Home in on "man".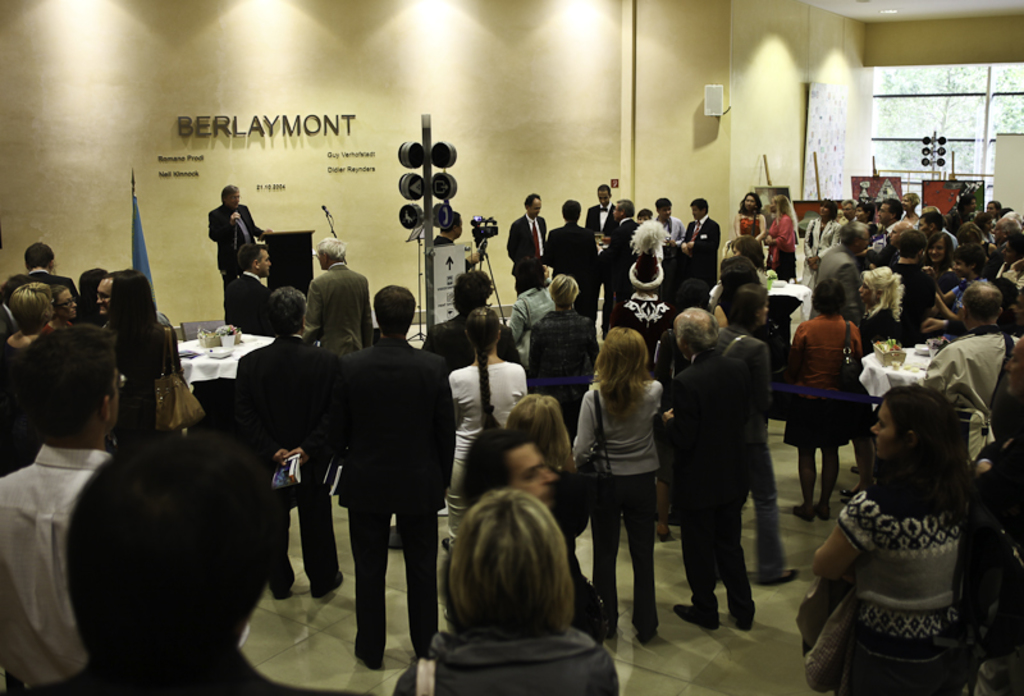
Homed in at BBox(918, 211, 945, 237).
